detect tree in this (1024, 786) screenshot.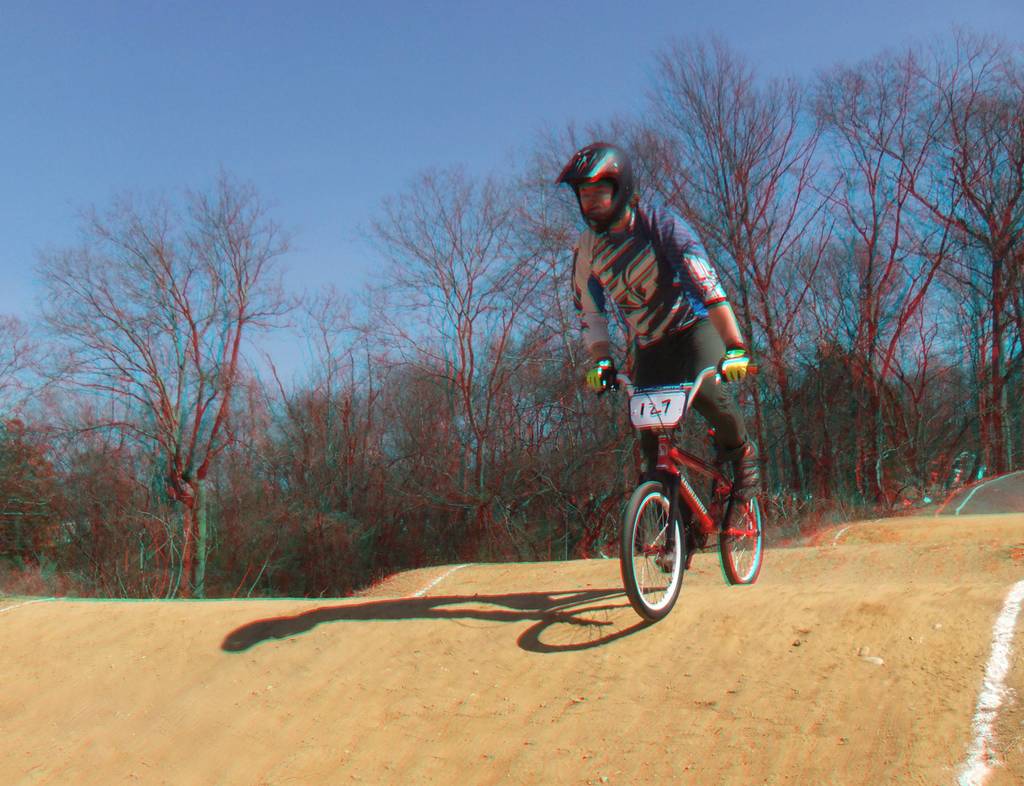
Detection: (234,262,459,609).
